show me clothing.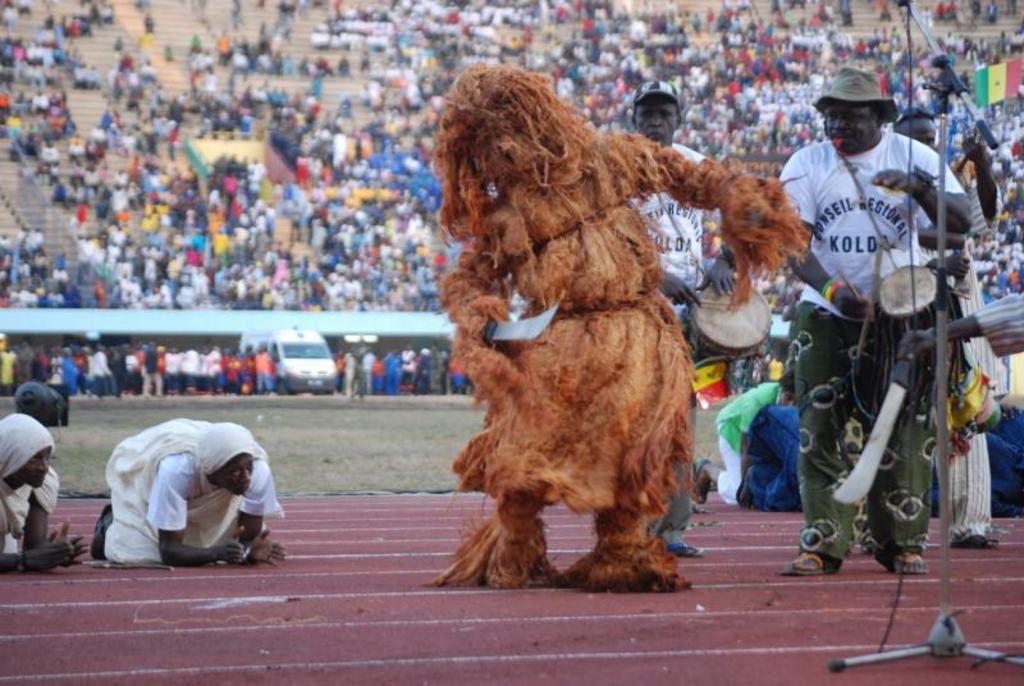
clothing is here: locate(0, 420, 65, 559).
